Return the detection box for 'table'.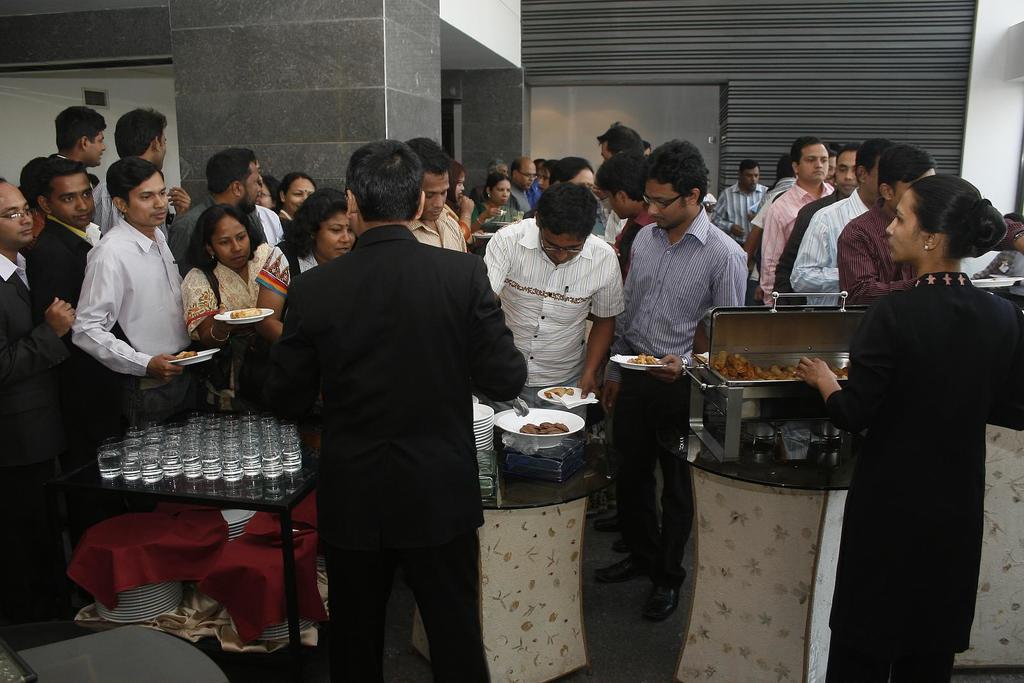
bbox=[669, 428, 850, 682].
